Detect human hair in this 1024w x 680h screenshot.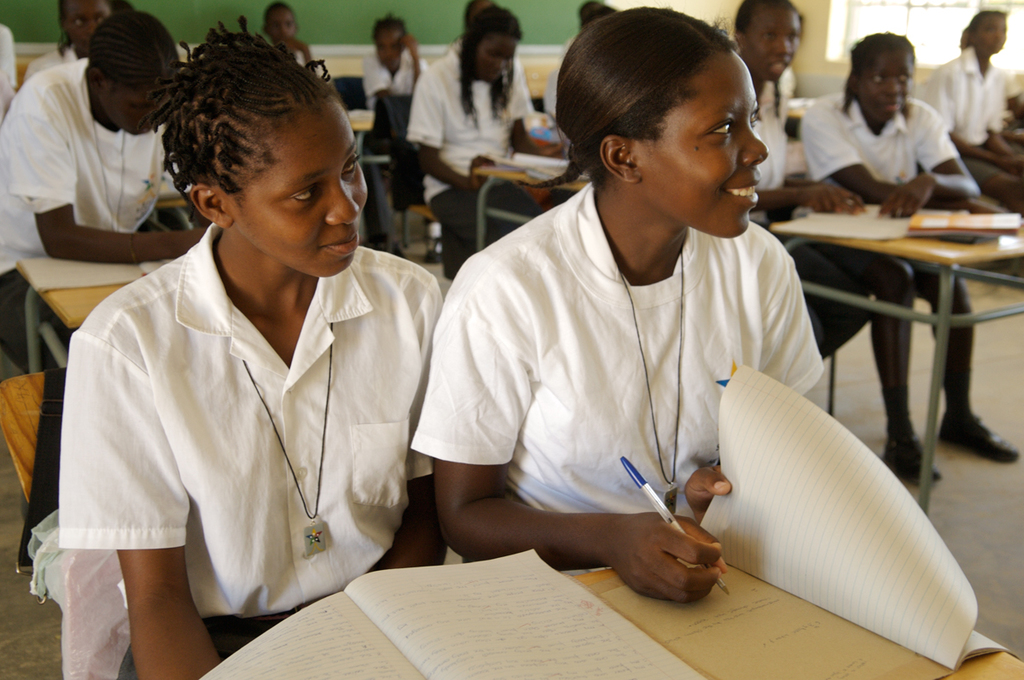
Detection: (135,14,349,223).
